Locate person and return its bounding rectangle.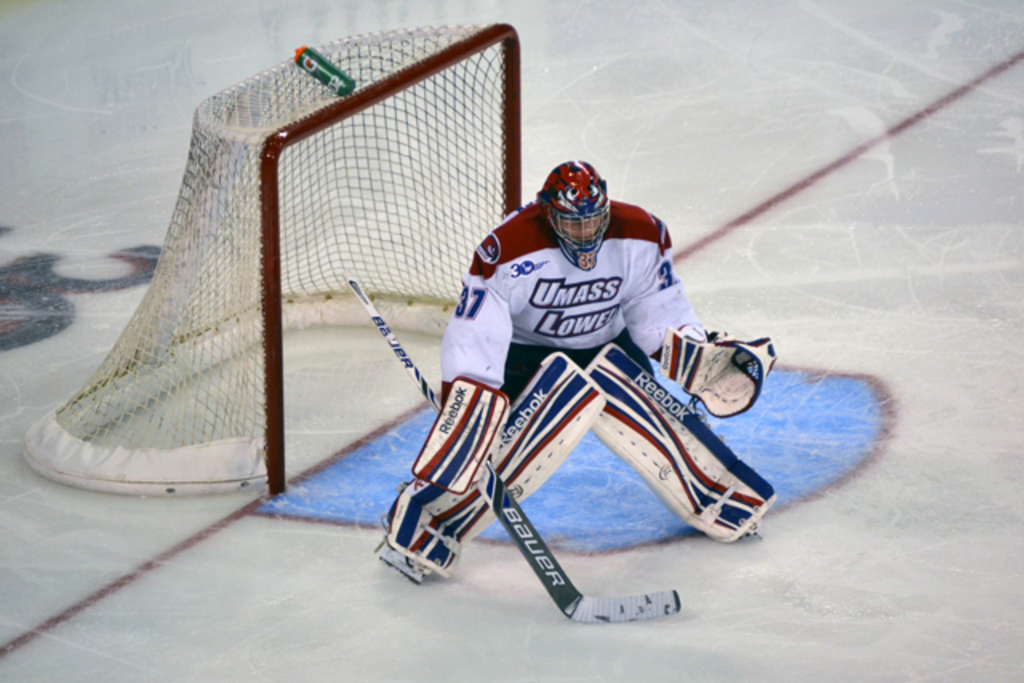
[418,102,758,589].
